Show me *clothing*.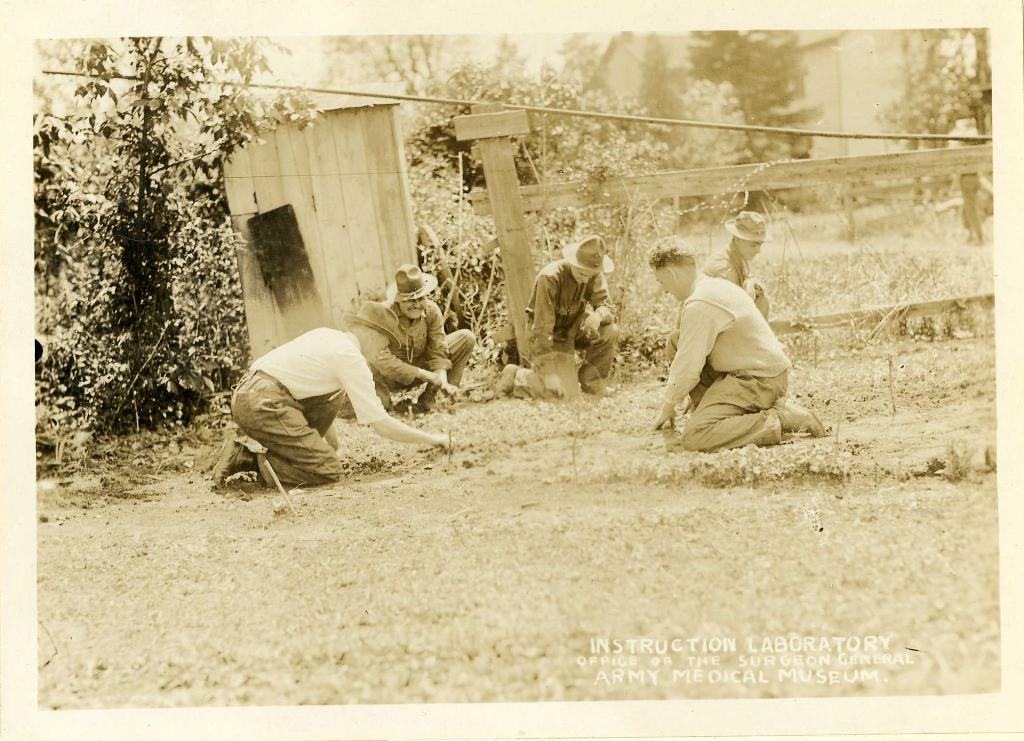
*clothing* is here: <region>961, 167, 987, 243</region>.
